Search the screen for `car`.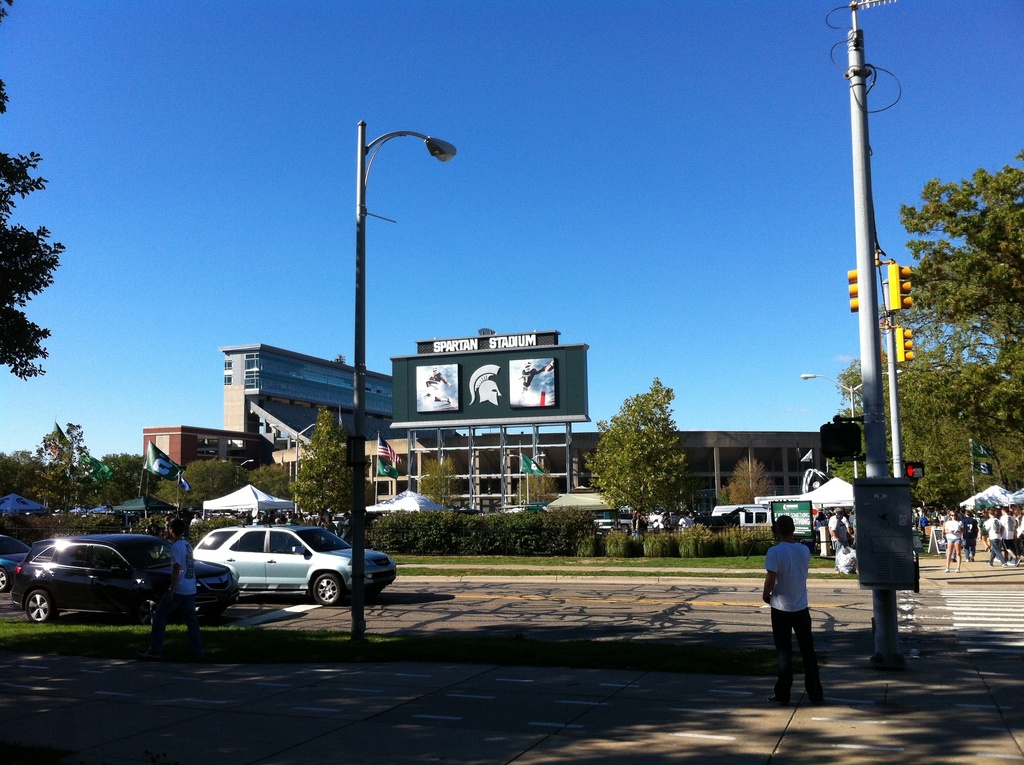
Found at detection(619, 512, 634, 532).
